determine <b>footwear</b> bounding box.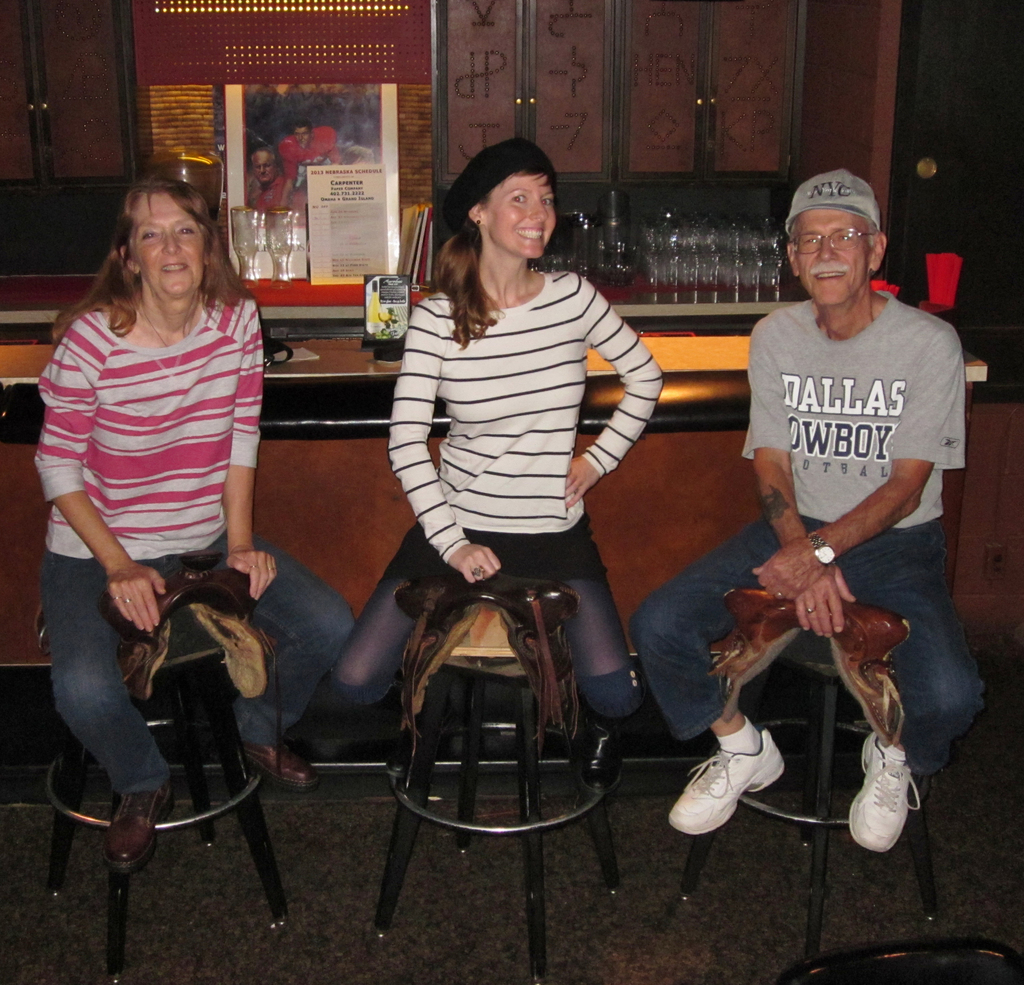
Determined: locate(685, 737, 790, 872).
